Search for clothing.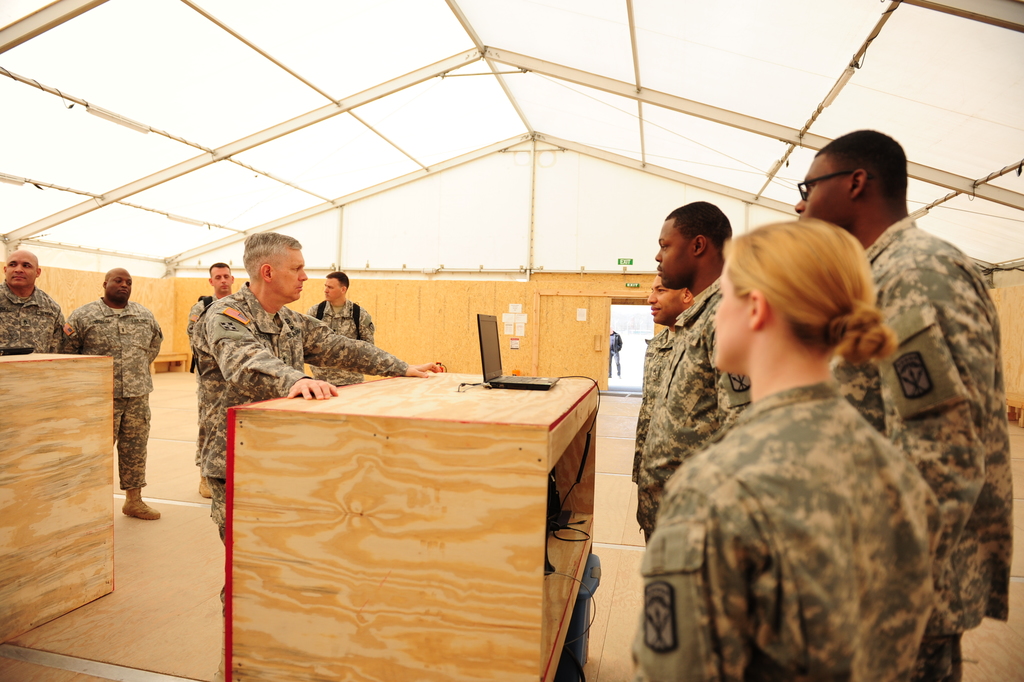
Found at left=306, top=300, right=375, bottom=389.
